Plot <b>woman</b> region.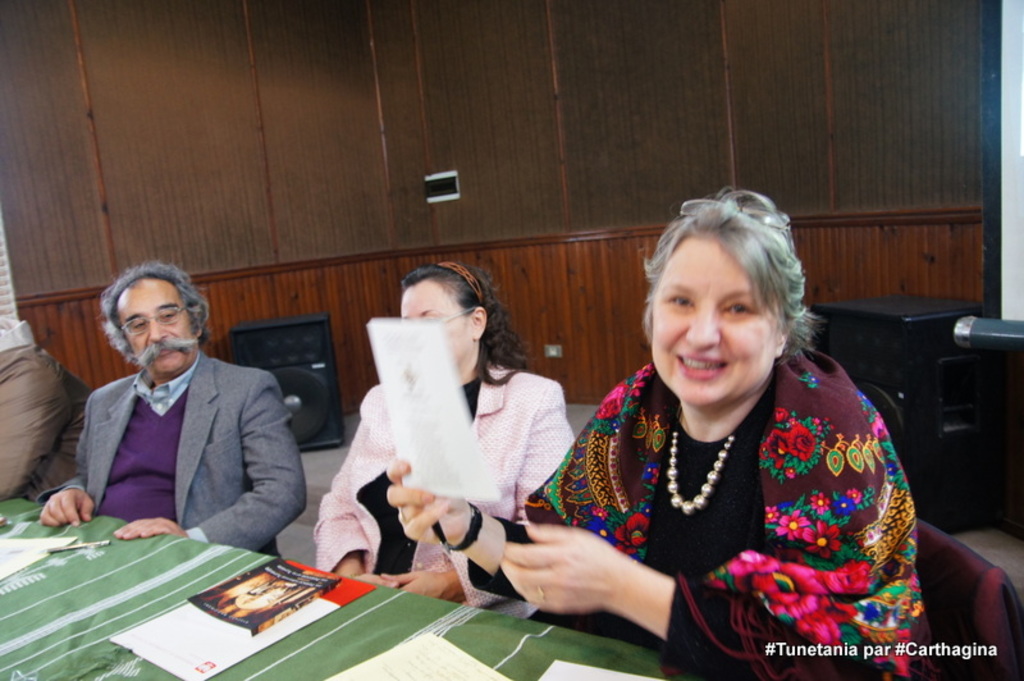
Plotted at l=389, t=184, r=928, b=680.
